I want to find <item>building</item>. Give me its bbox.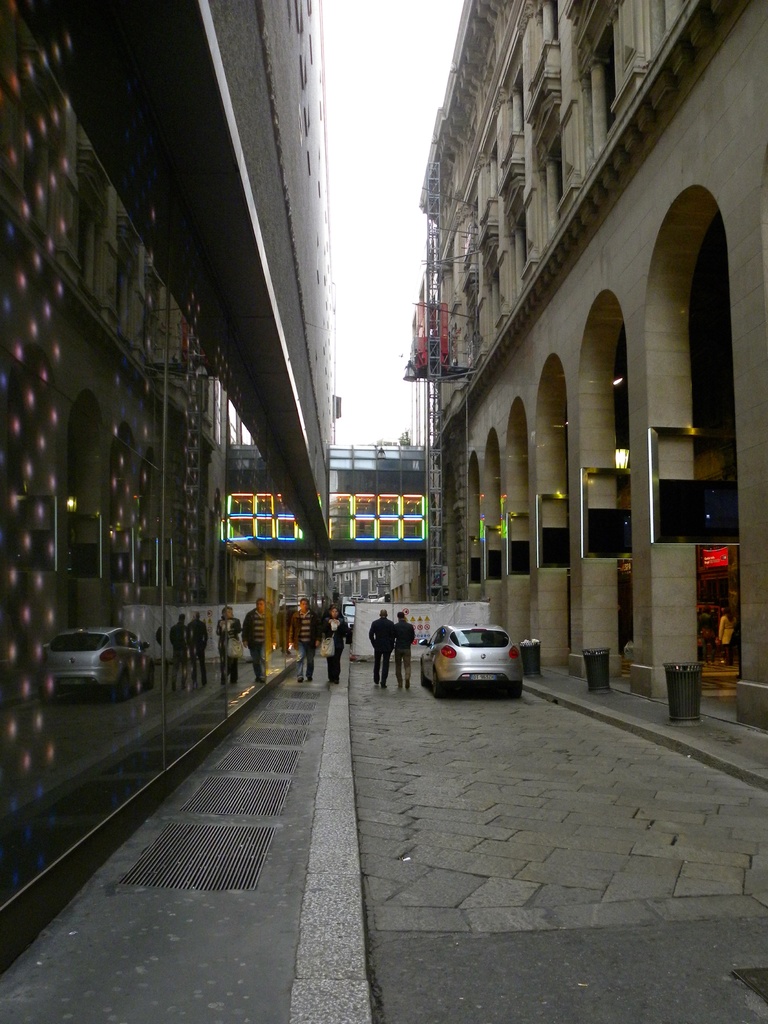
(407, 0, 767, 734).
